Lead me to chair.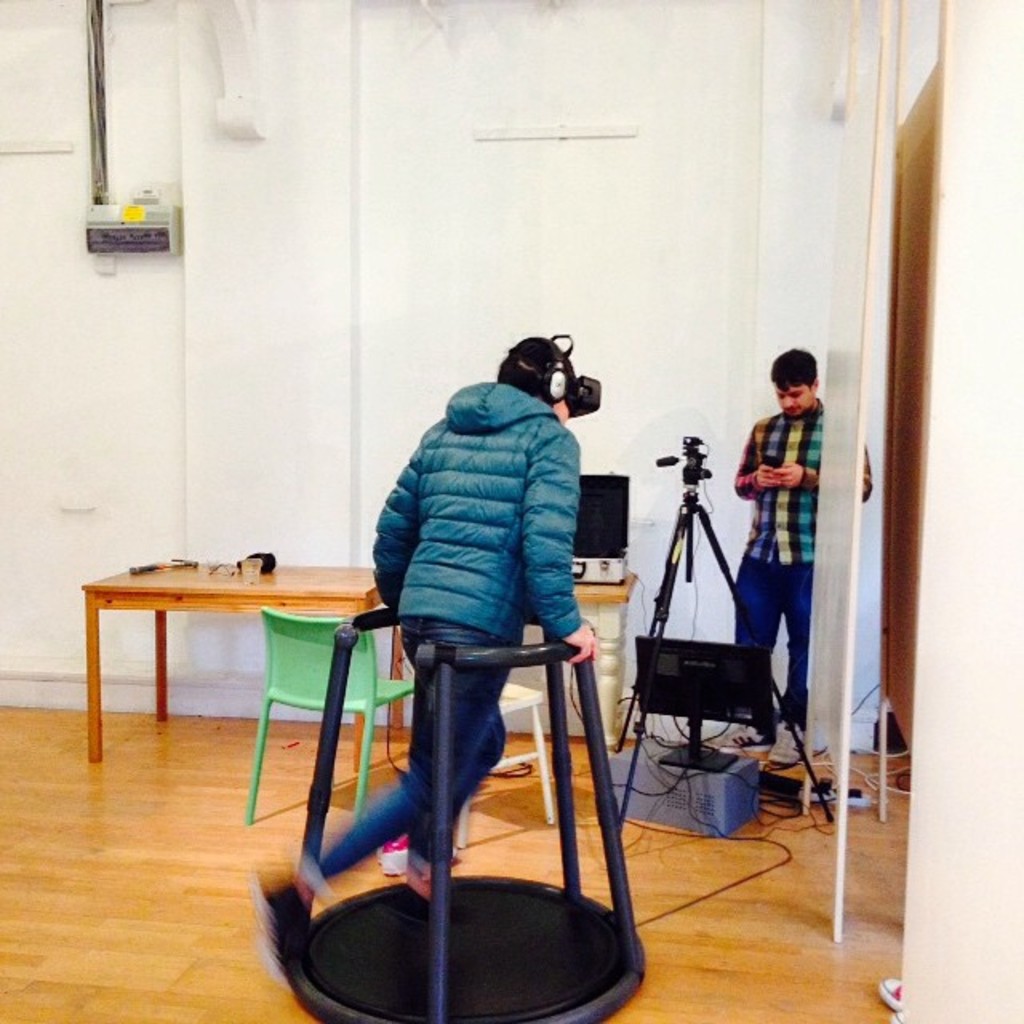
Lead to 248, 602, 416, 830.
